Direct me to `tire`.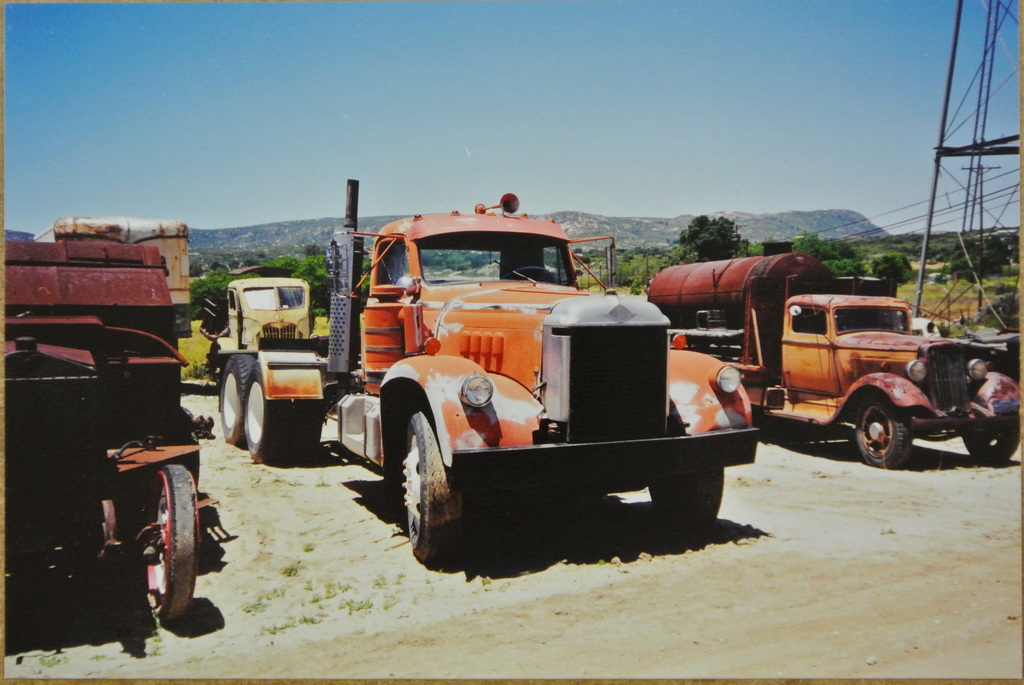
Direction: [148, 461, 209, 631].
